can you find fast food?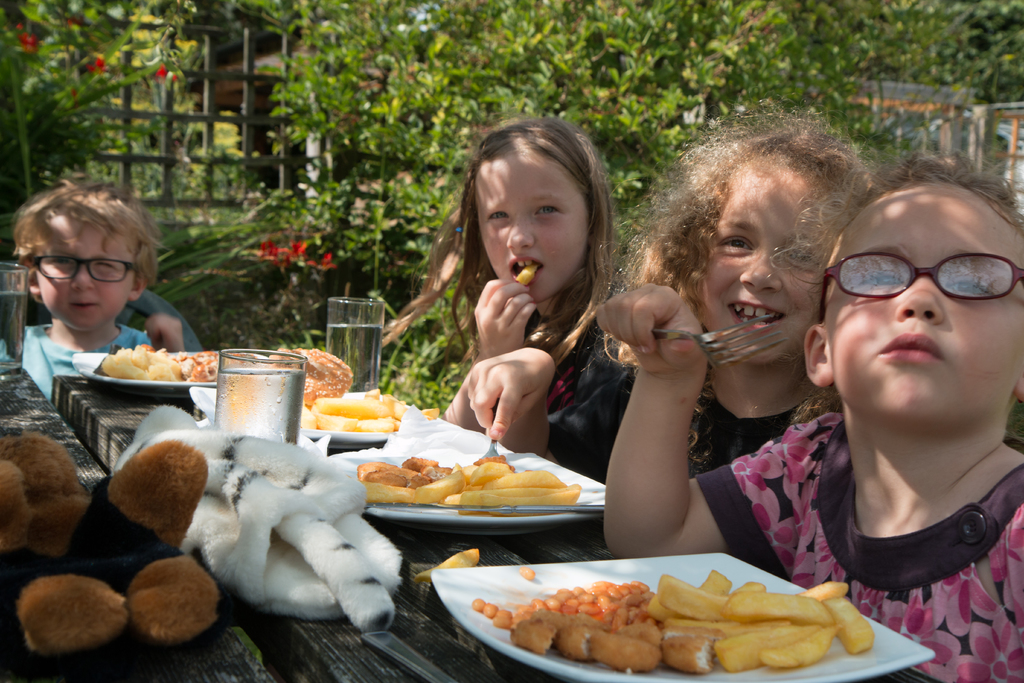
Yes, bounding box: 514:261:543:286.
